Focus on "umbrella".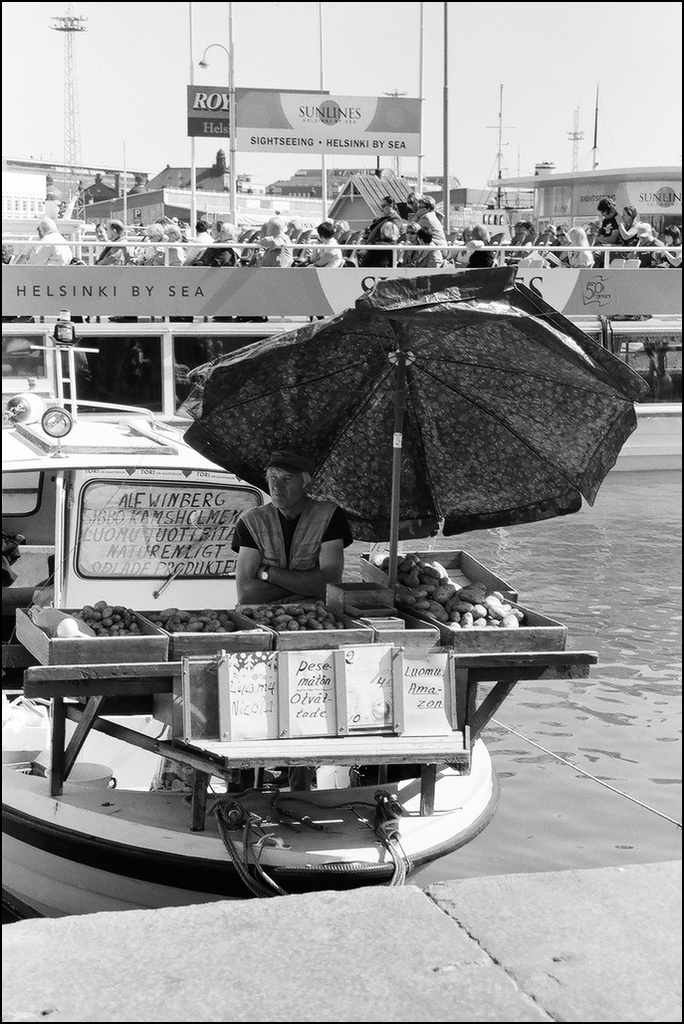
Focused at <box>194,260,628,584</box>.
